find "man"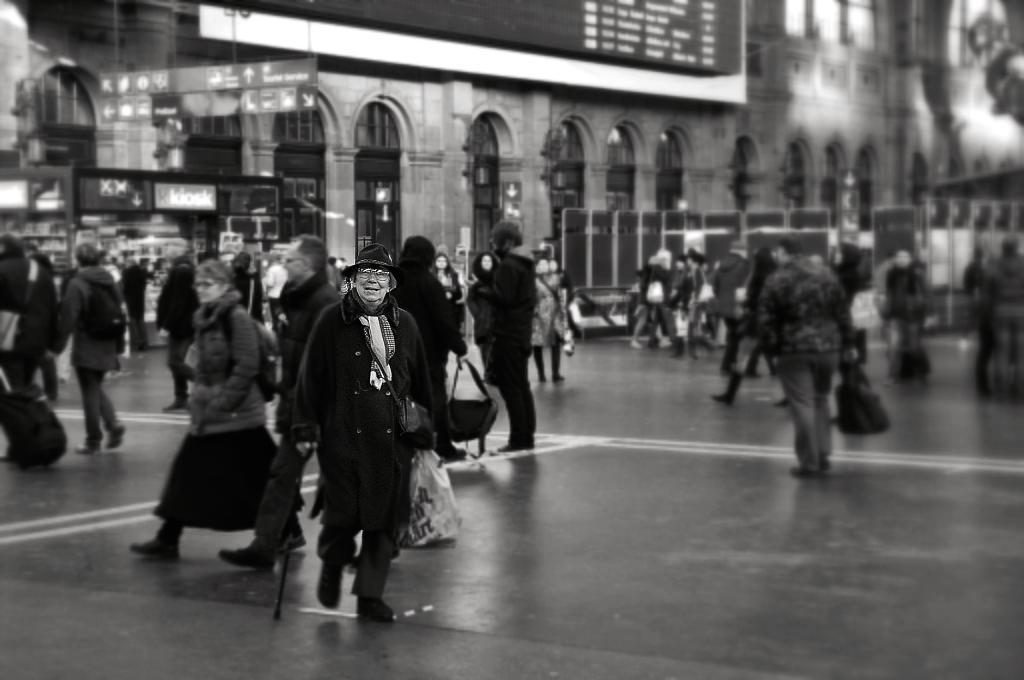
[154, 239, 202, 409]
